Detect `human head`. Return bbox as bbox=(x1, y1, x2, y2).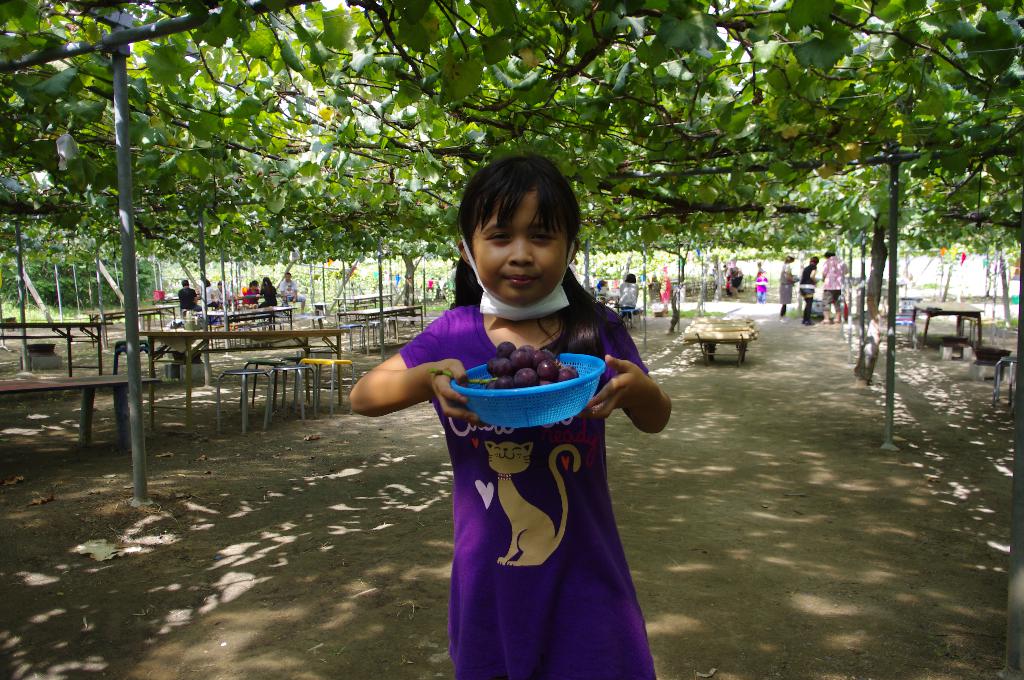
bbox=(216, 281, 221, 293).
